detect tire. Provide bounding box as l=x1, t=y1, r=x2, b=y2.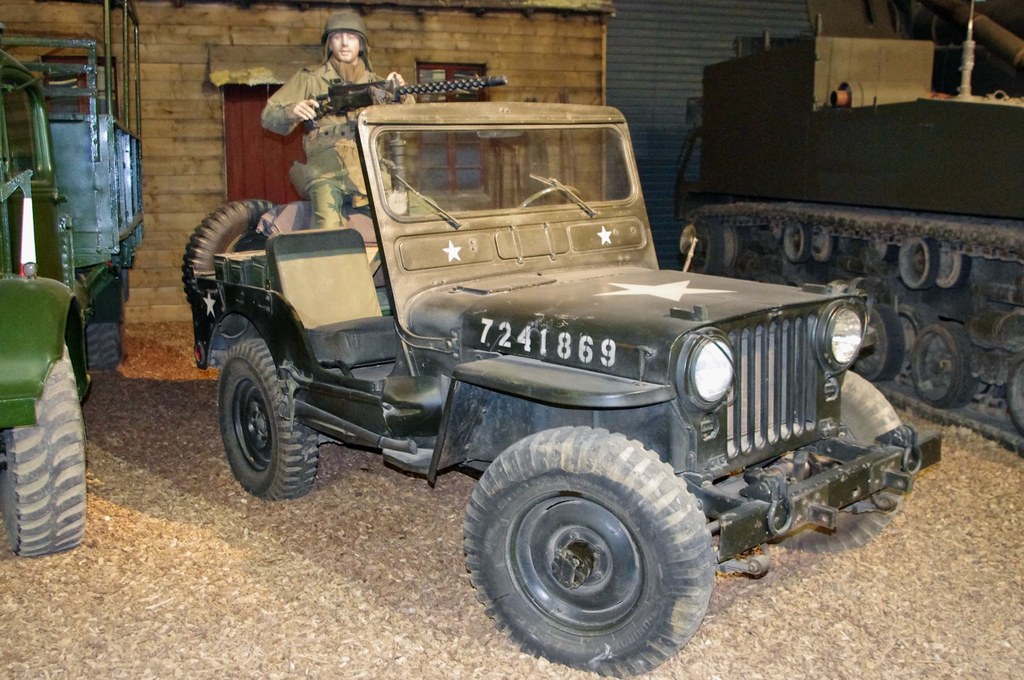
l=763, t=370, r=903, b=553.
